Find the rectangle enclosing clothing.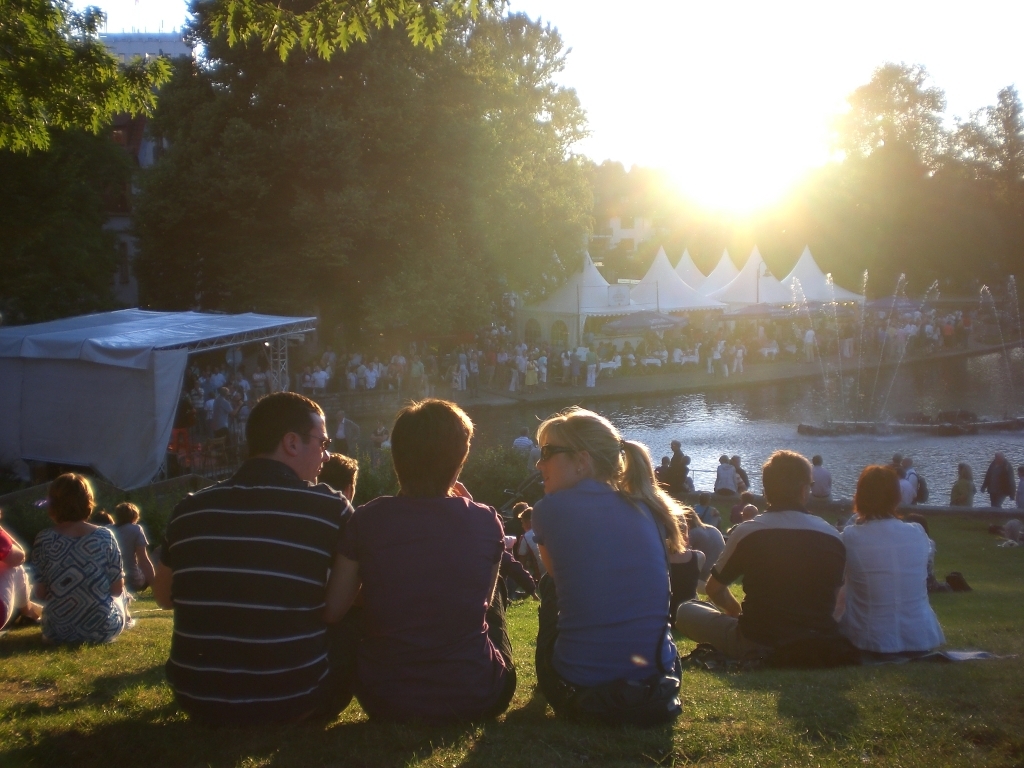
<box>987,460,1021,503</box>.
